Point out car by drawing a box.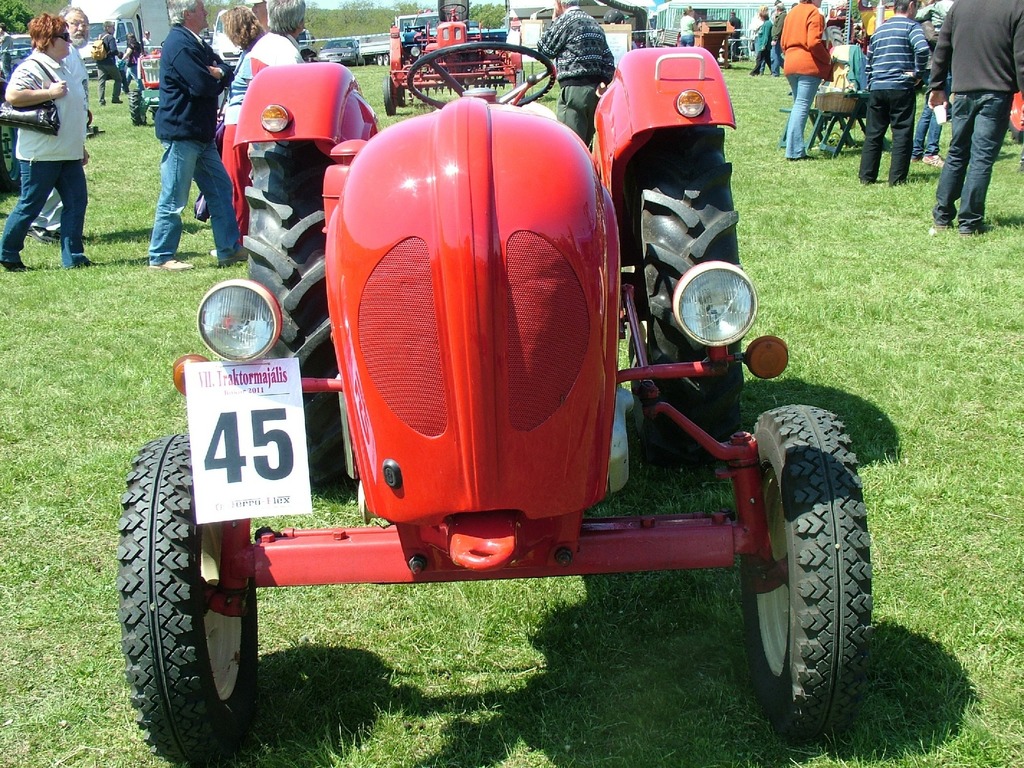
<bbox>399, 19, 505, 56</bbox>.
